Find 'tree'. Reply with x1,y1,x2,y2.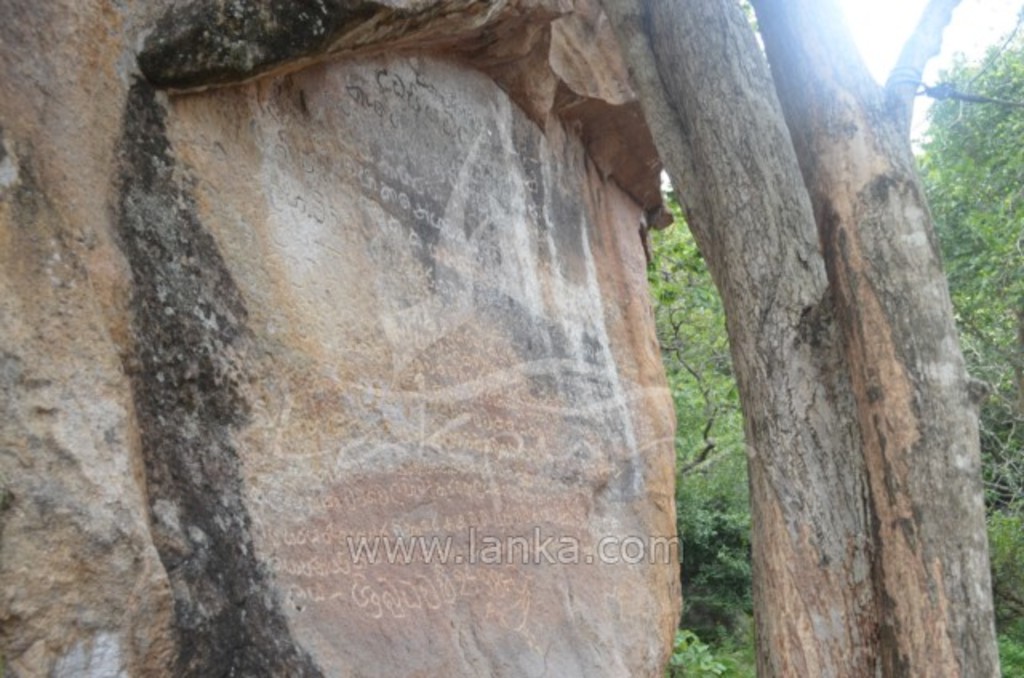
645,171,755,676.
